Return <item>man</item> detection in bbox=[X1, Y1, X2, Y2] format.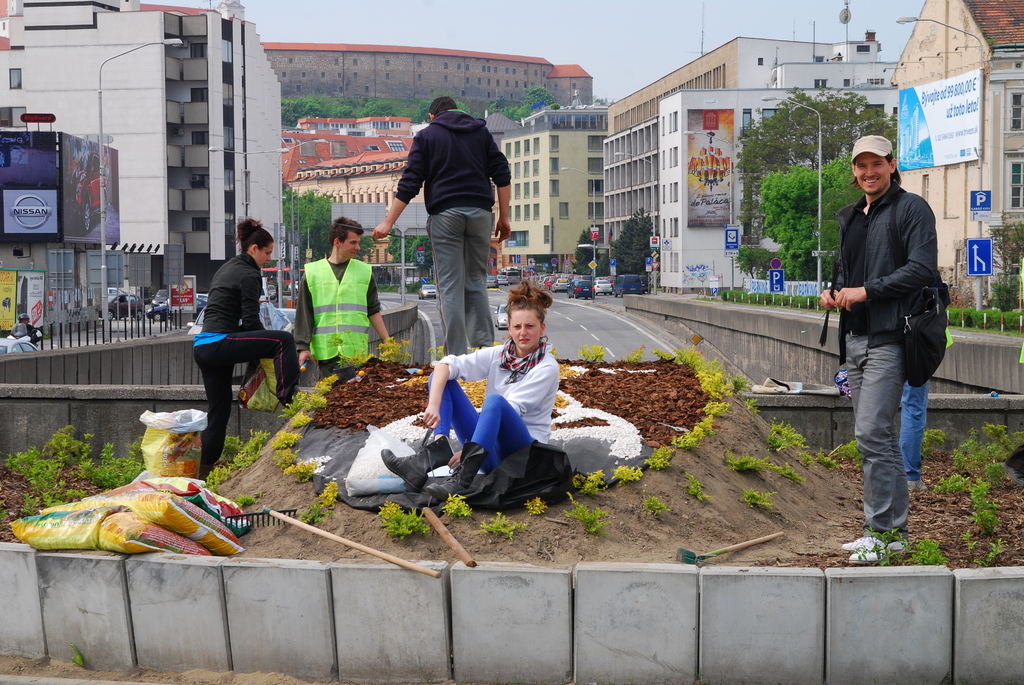
bbox=[371, 96, 512, 359].
